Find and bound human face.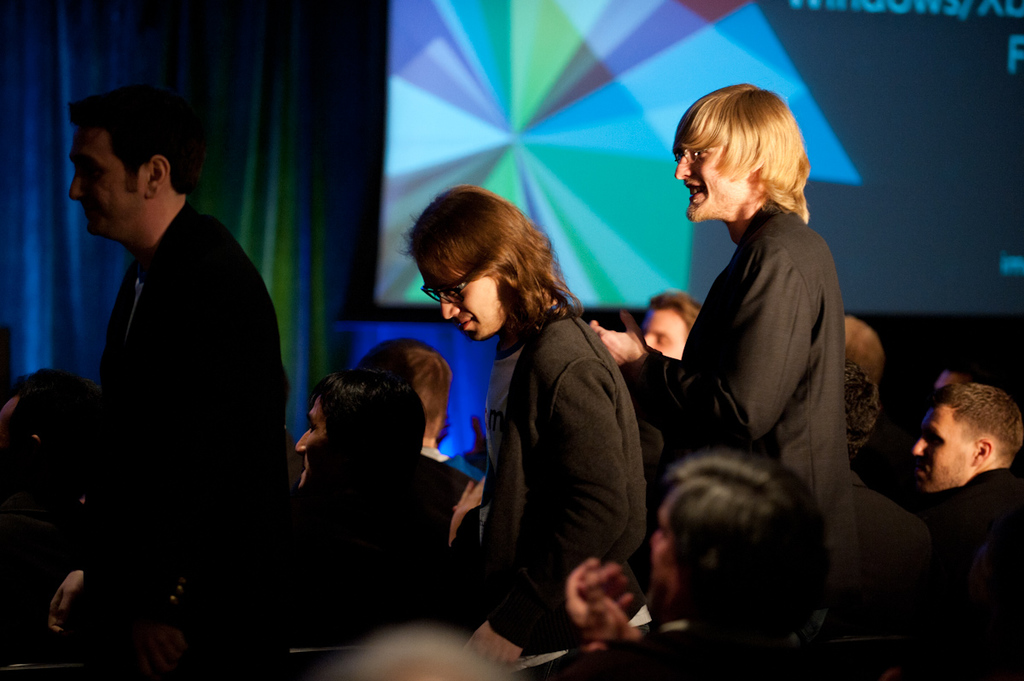
Bound: 64, 127, 125, 235.
